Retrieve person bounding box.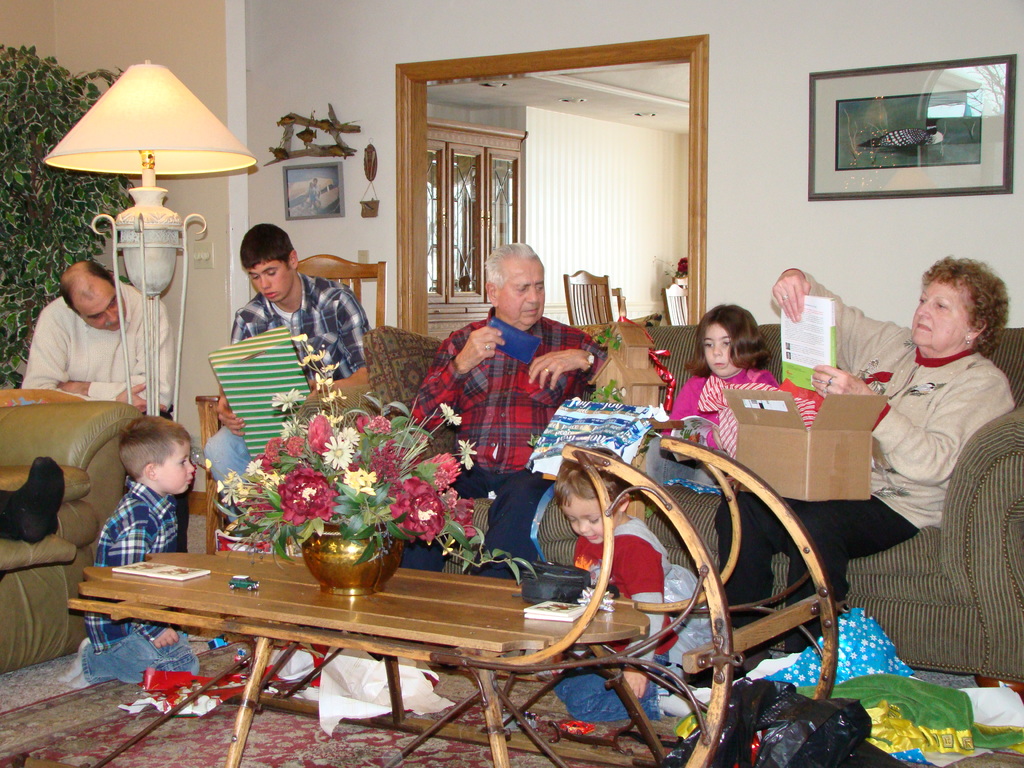
Bounding box: {"left": 56, "top": 415, "right": 200, "bottom": 694}.
